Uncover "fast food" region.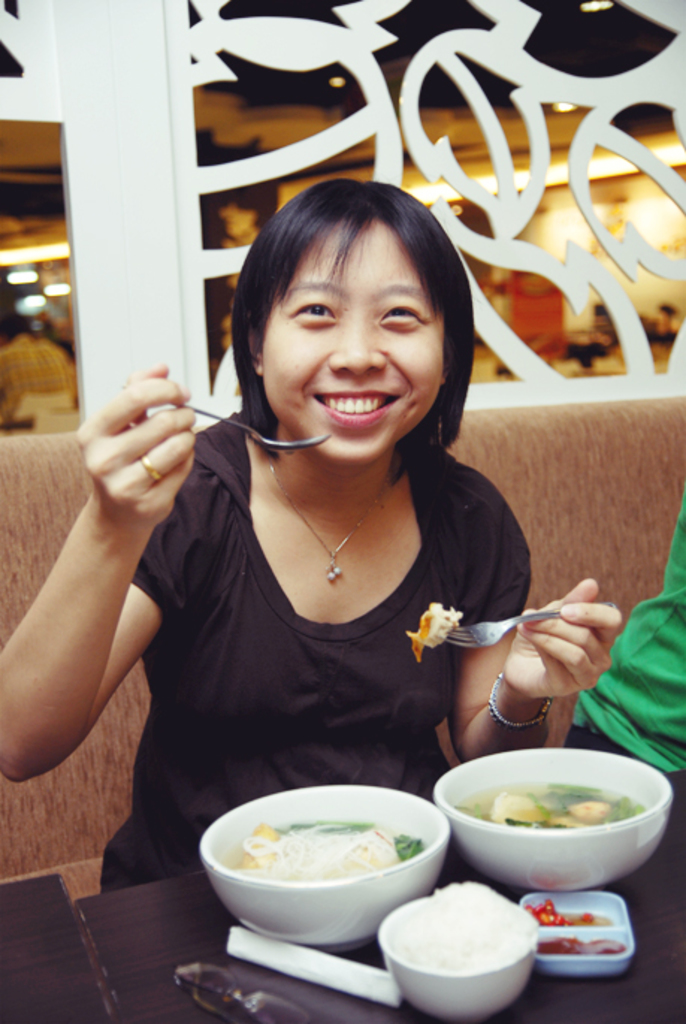
Uncovered: pyautogui.locateOnScreen(495, 782, 540, 821).
